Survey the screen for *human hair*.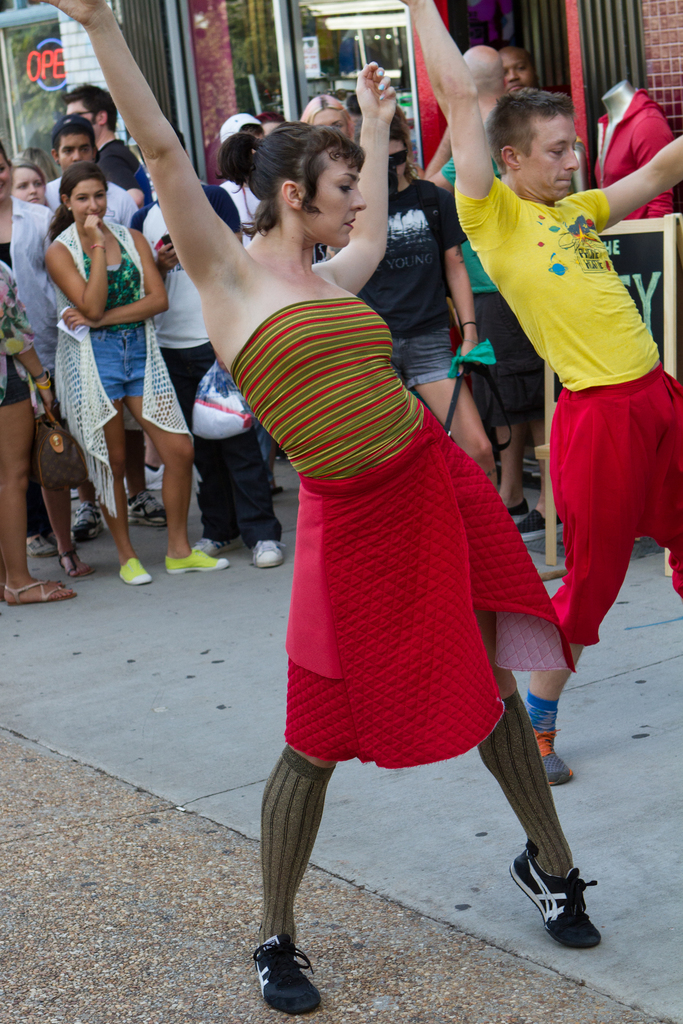
Survey found: <bbox>0, 140, 12, 173</bbox>.
